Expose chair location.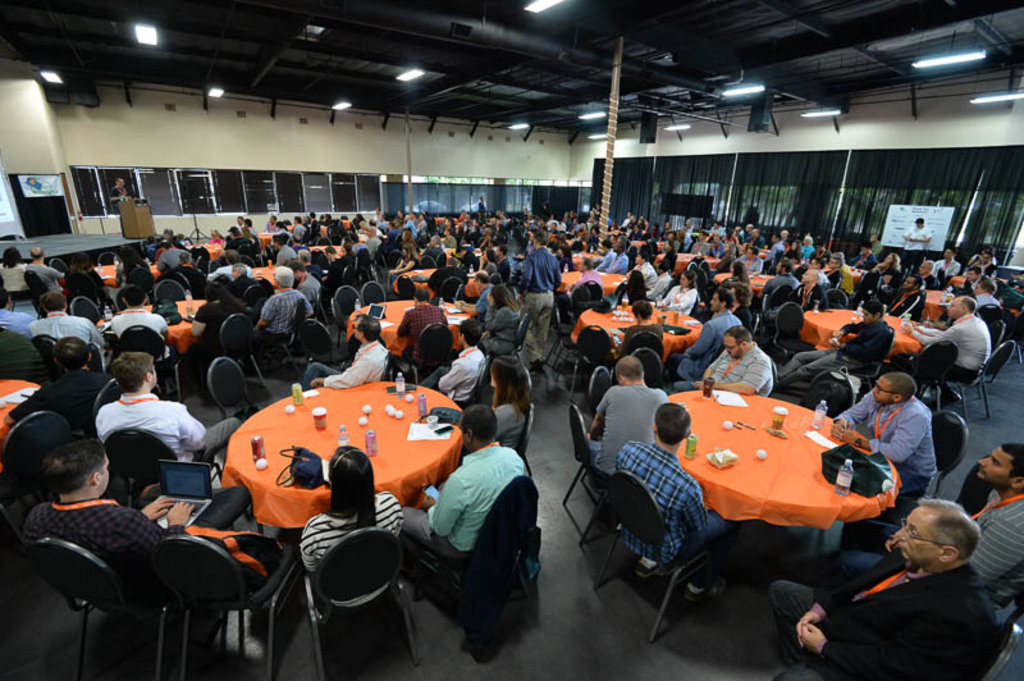
Exposed at 632 348 666 388.
